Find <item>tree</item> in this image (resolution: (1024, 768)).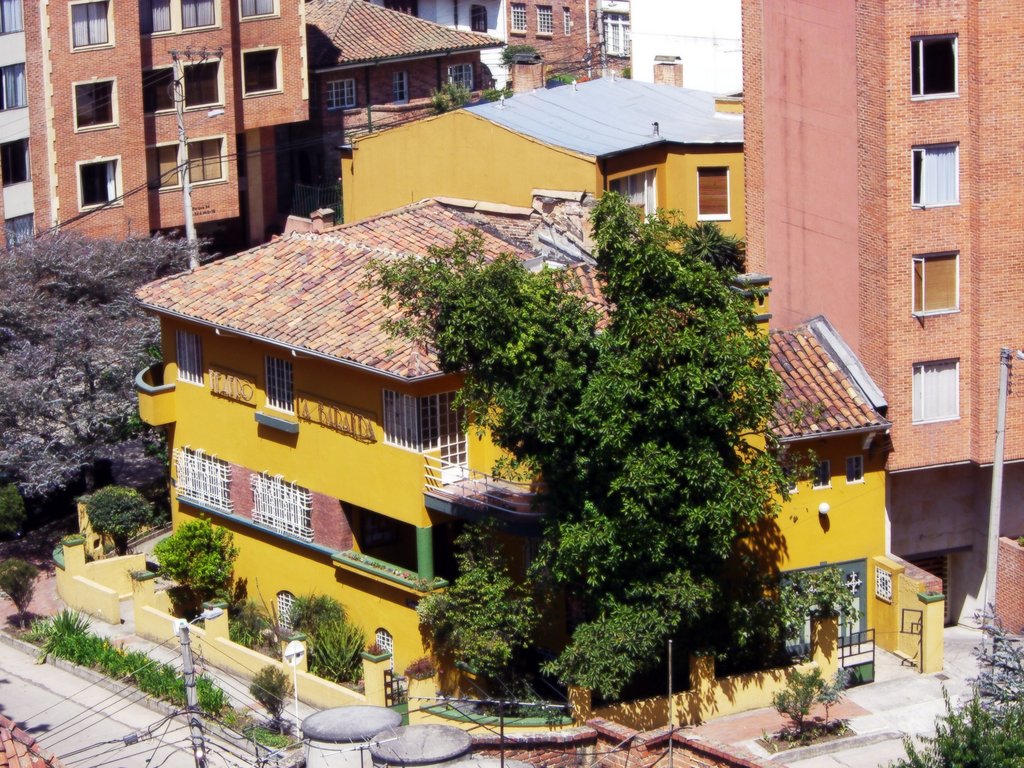
0, 228, 218, 497.
